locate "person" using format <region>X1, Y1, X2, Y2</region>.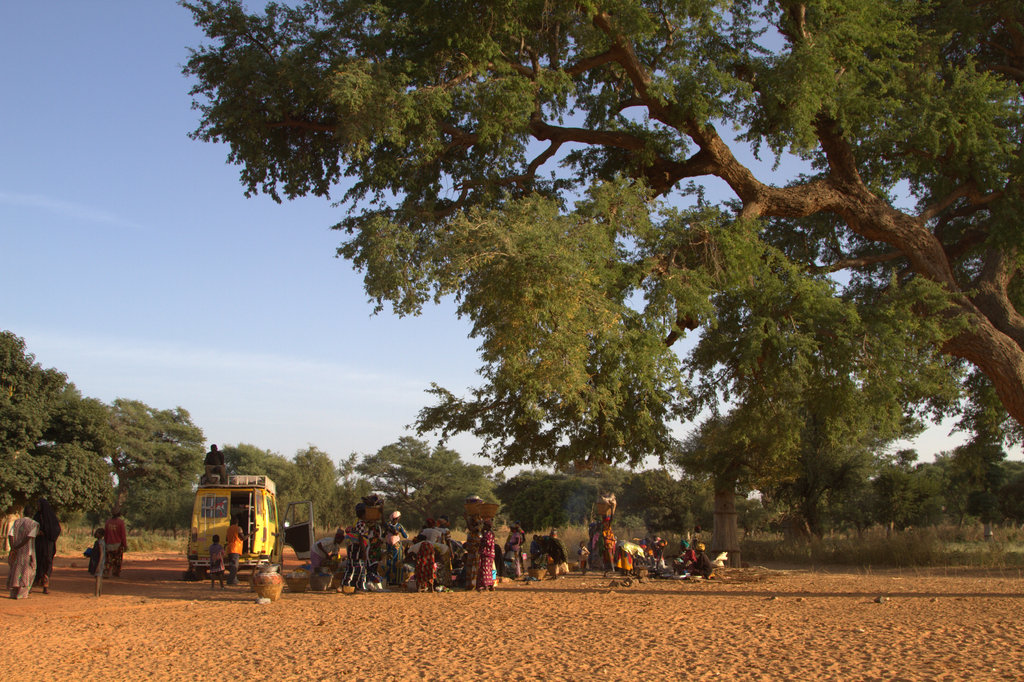
<region>202, 530, 231, 589</region>.
